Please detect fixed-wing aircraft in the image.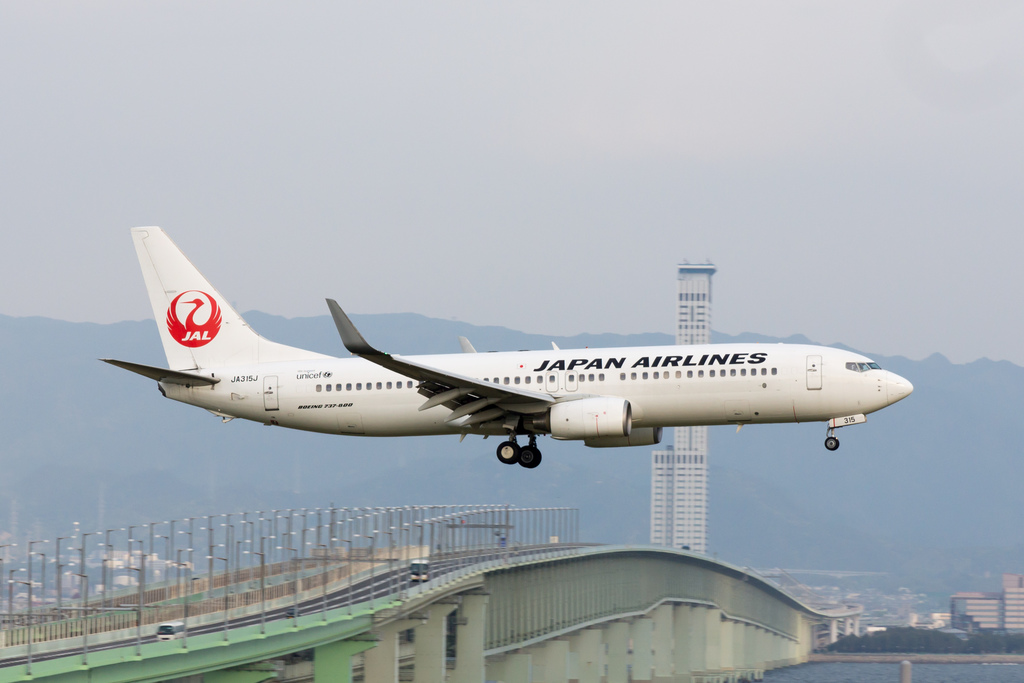
98,226,914,470.
